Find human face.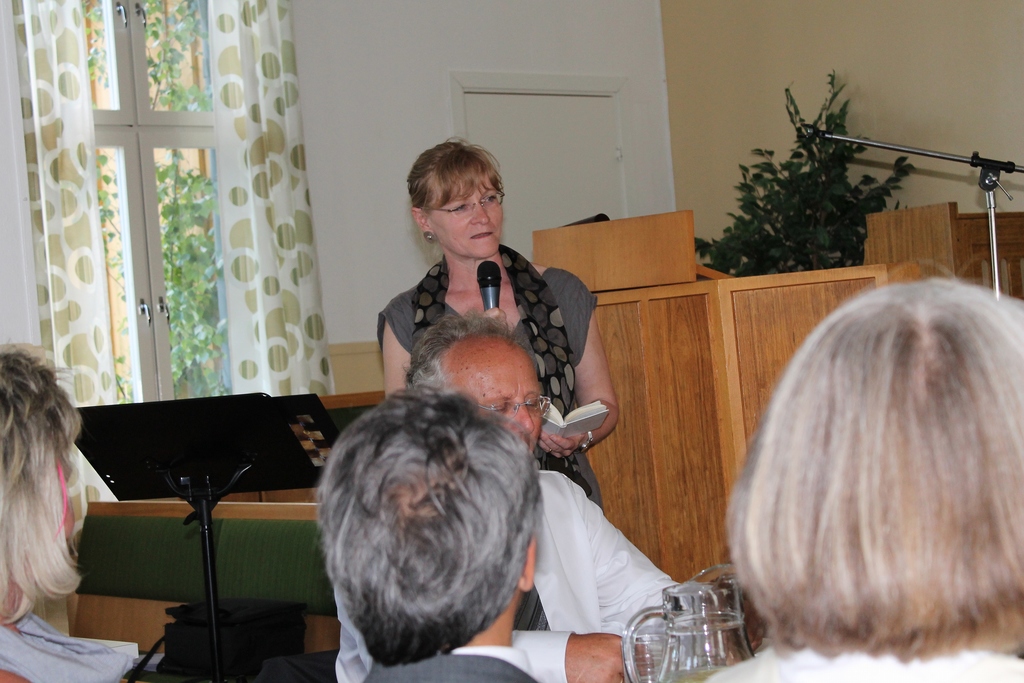
431, 173, 503, 258.
